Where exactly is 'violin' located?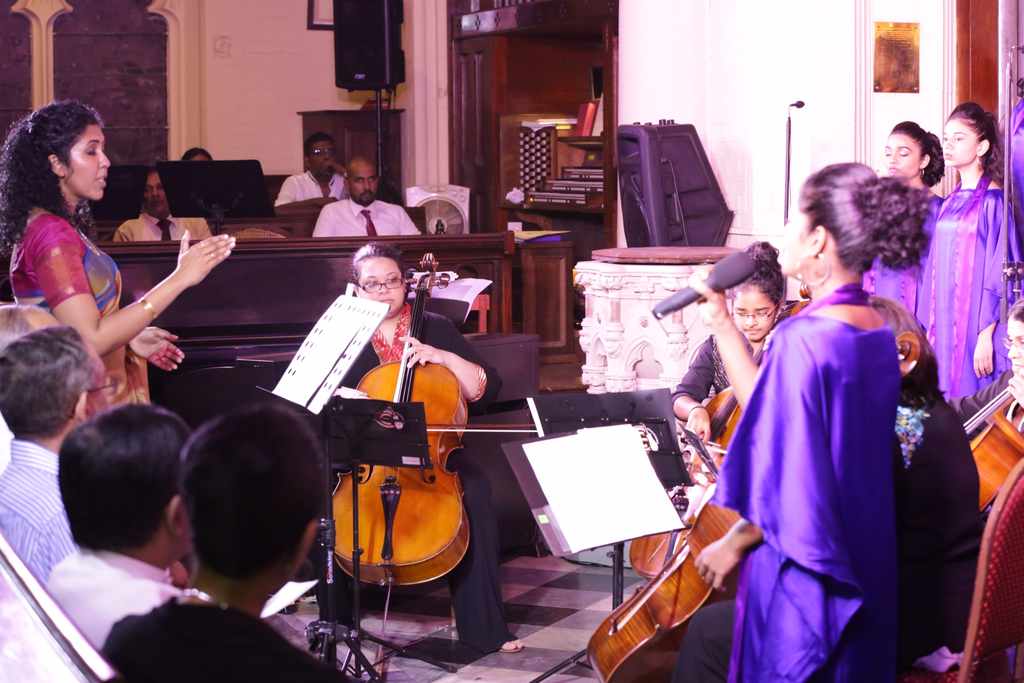
Its bounding box is pyautogui.locateOnScreen(583, 330, 932, 682).
